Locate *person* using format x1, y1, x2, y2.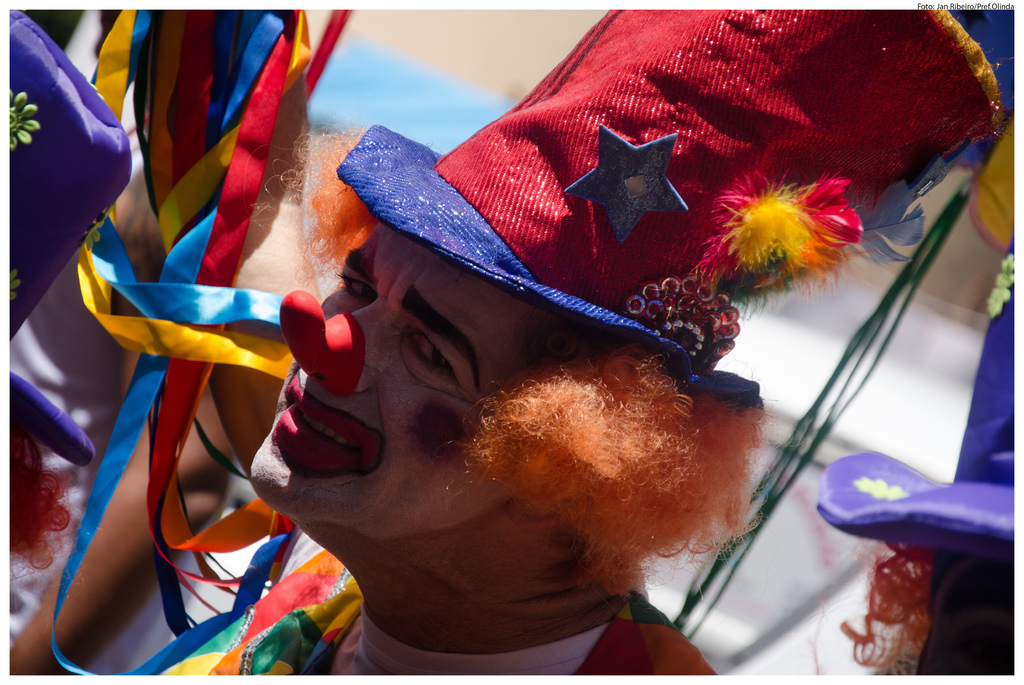
10, 11, 335, 673.
